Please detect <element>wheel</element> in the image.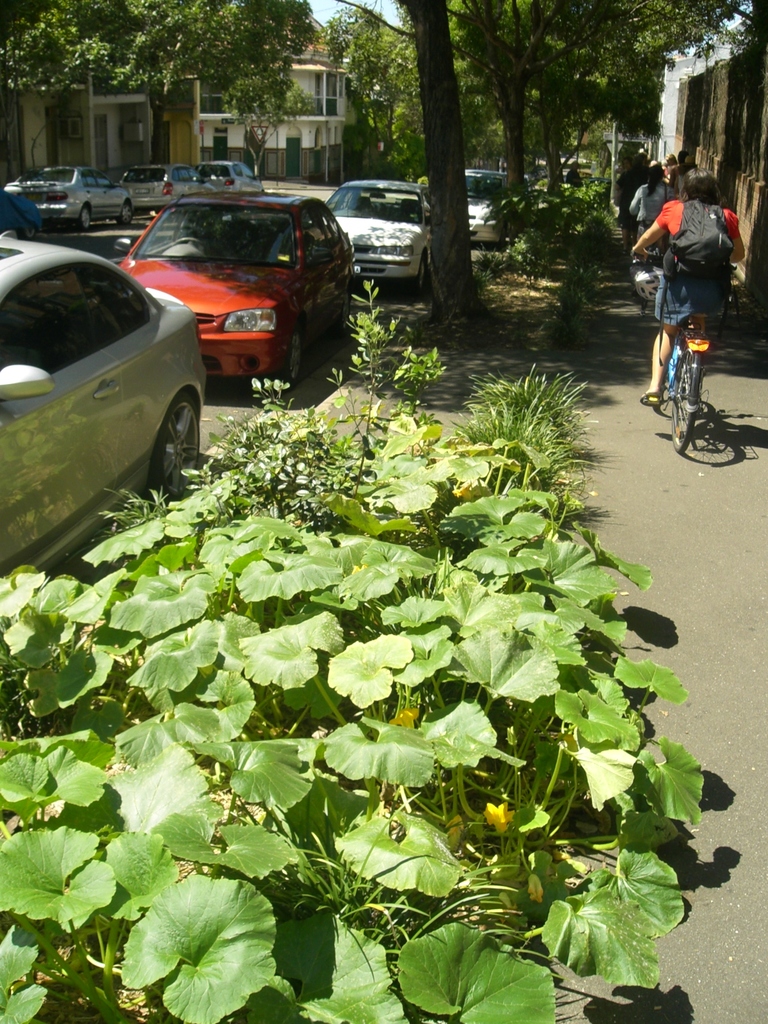
<bbox>18, 225, 35, 239</bbox>.
